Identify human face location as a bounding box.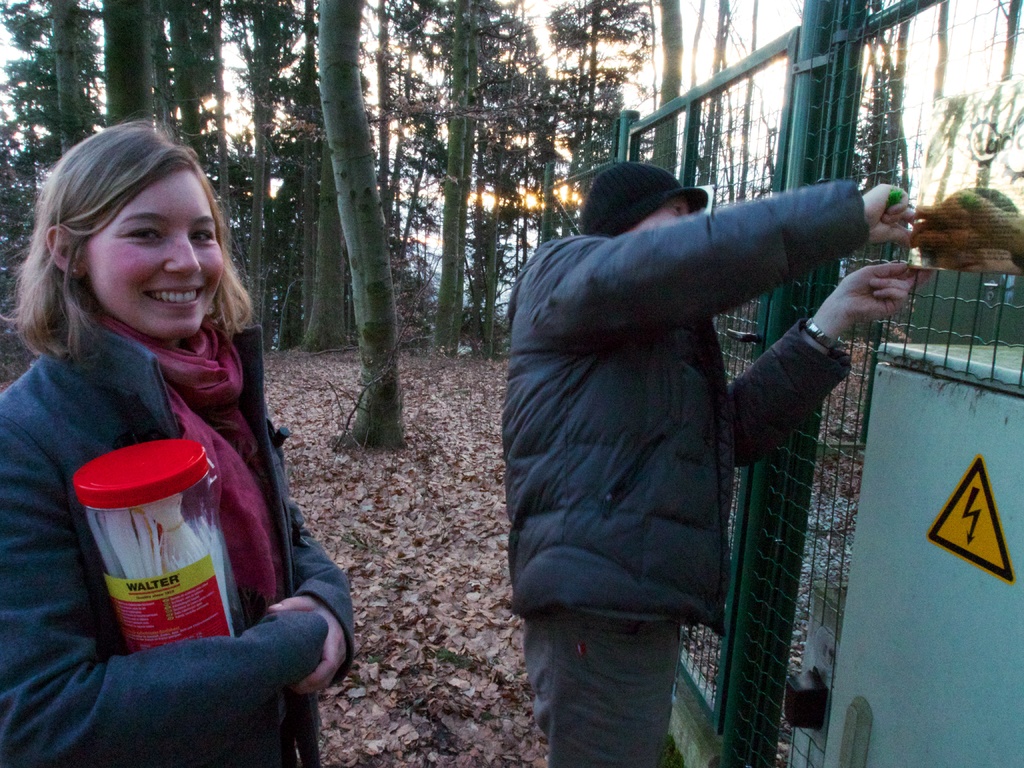
x1=643 y1=199 x2=692 y2=219.
